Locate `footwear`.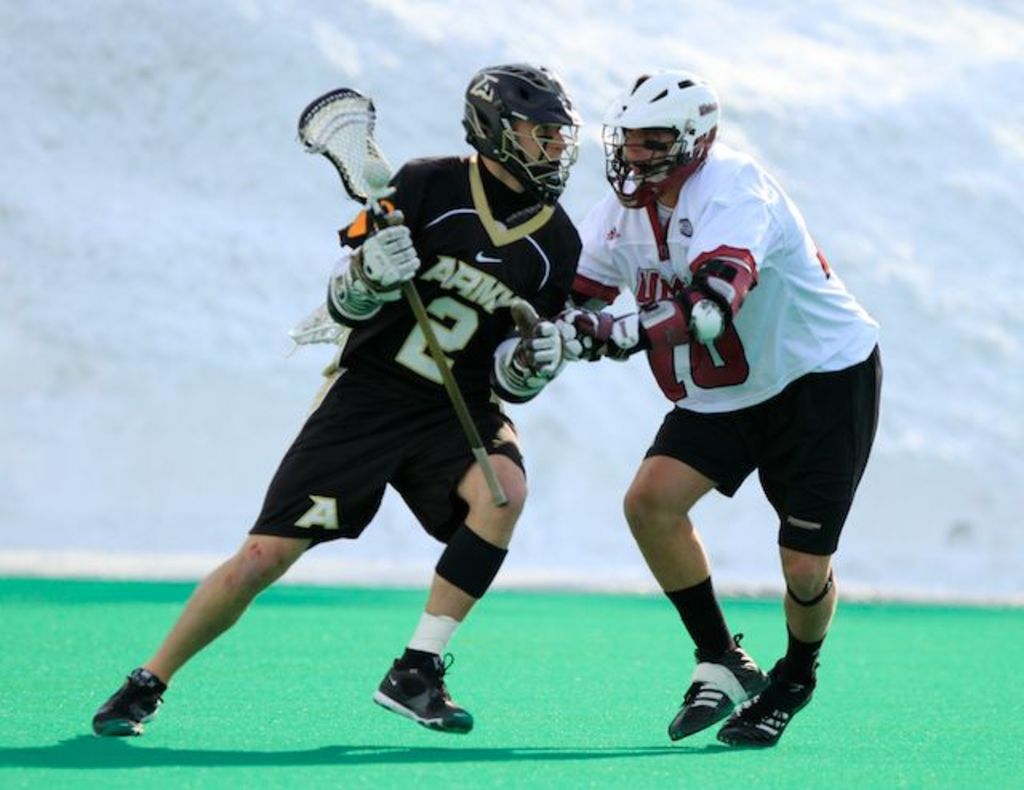
Bounding box: l=669, t=636, r=771, b=740.
